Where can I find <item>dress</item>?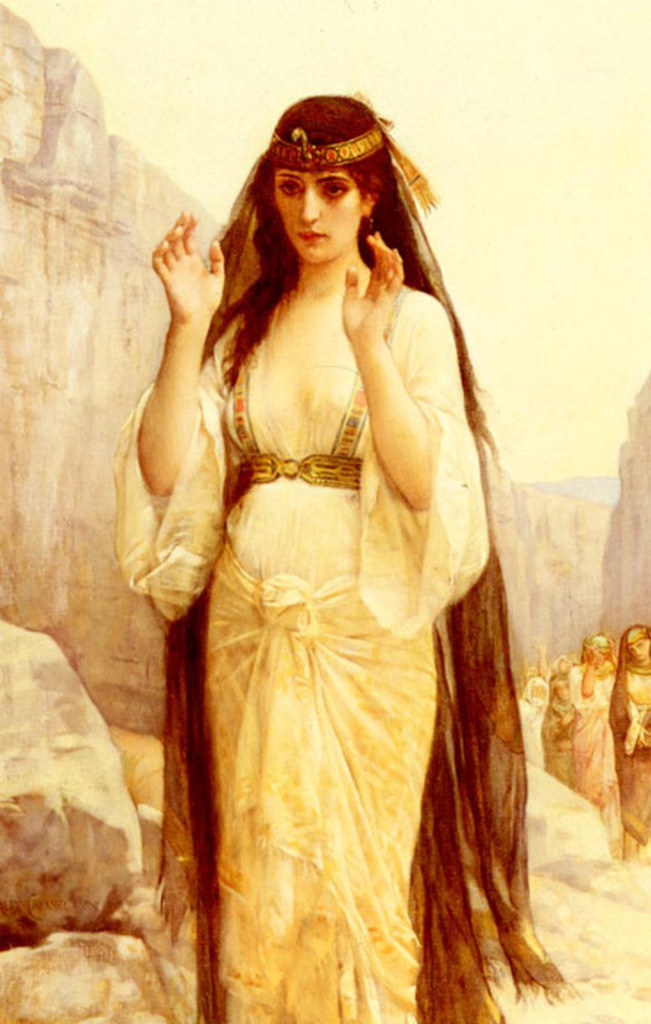
You can find it at region(155, 196, 470, 911).
